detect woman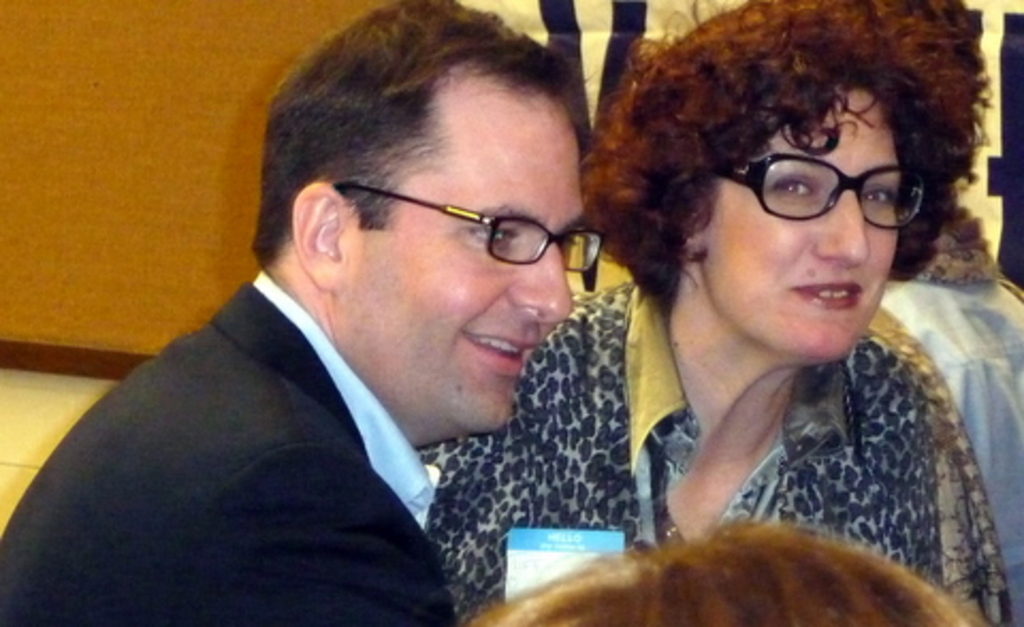
[x1=529, y1=4, x2=1022, y2=601]
